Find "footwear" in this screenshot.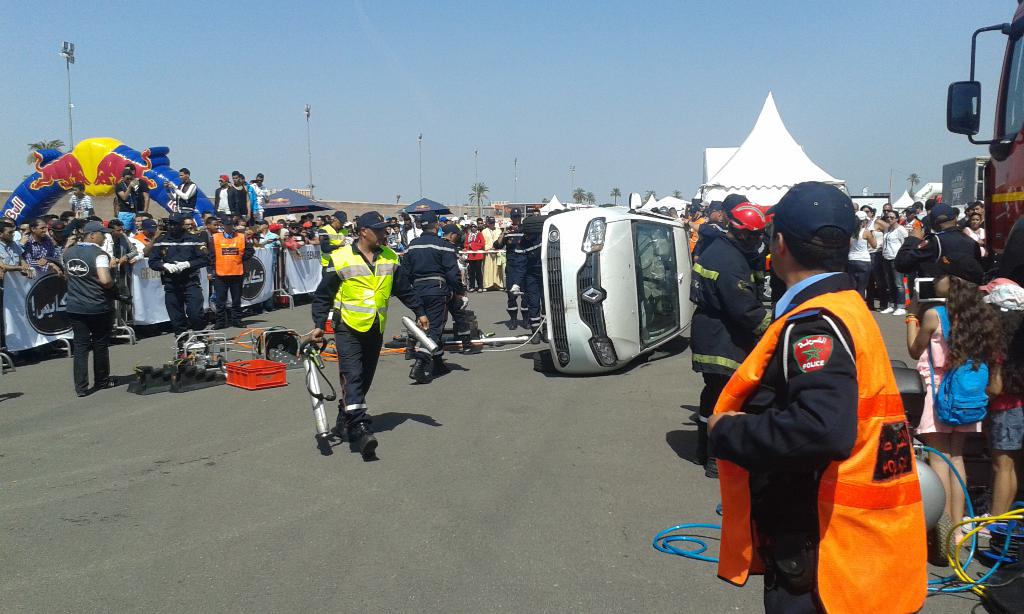
The bounding box for "footwear" is bbox=(463, 336, 485, 357).
